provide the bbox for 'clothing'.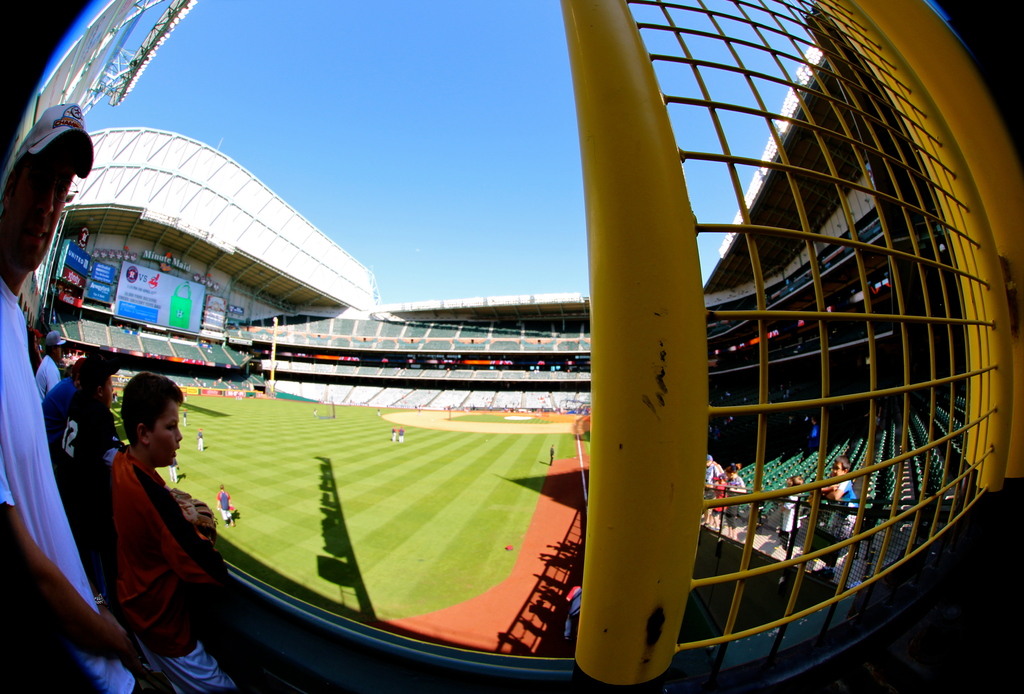
rect(216, 490, 234, 520).
